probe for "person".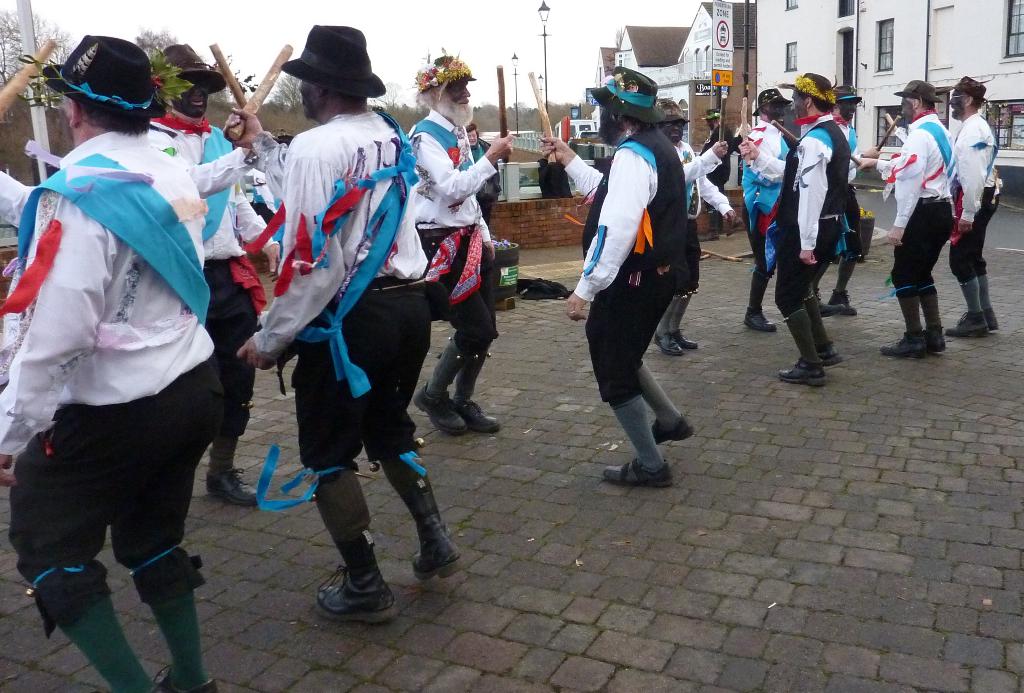
Probe result: (x1=0, y1=33, x2=225, y2=692).
